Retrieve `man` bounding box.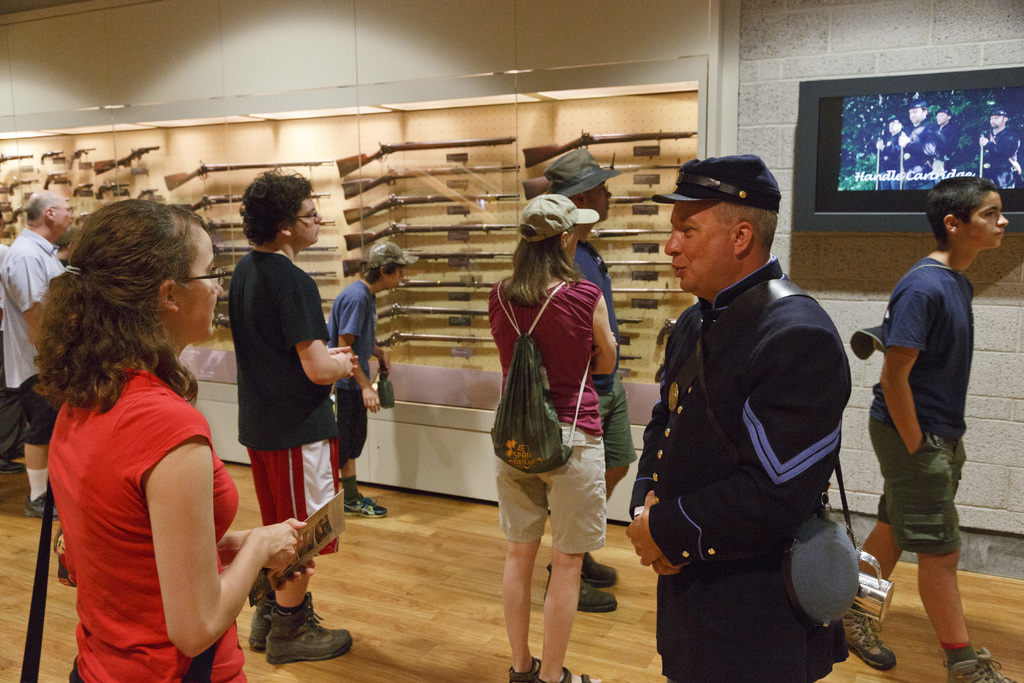
Bounding box: BBox(934, 103, 959, 183).
